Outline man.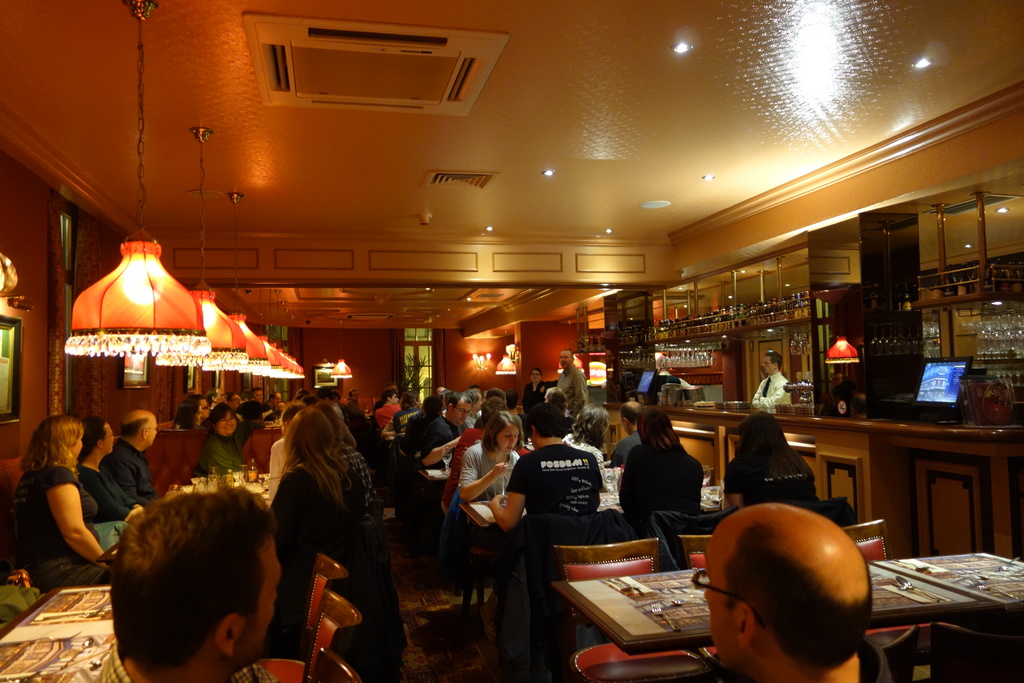
Outline: [433, 386, 446, 397].
